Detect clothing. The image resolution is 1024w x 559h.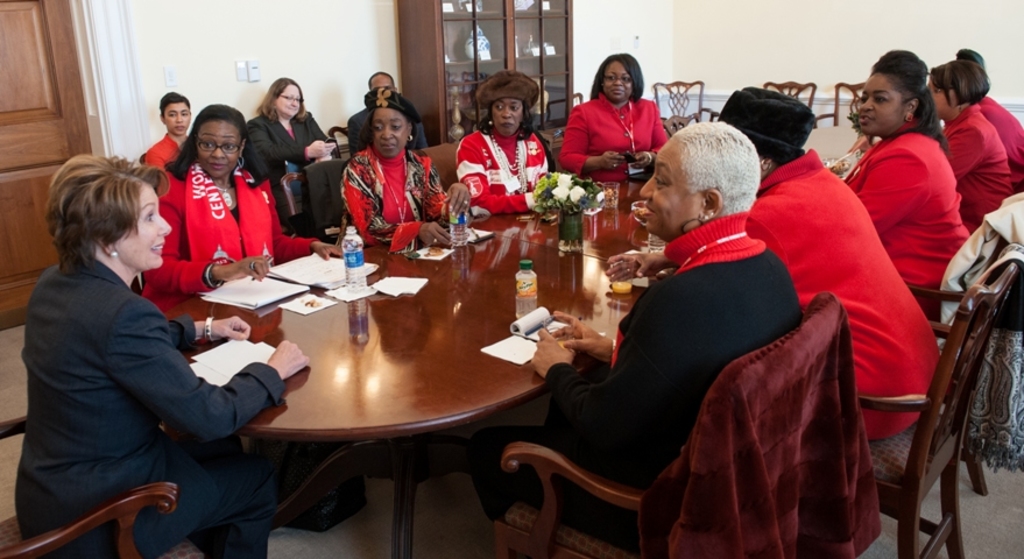
locate(143, 156, 313, 307).
